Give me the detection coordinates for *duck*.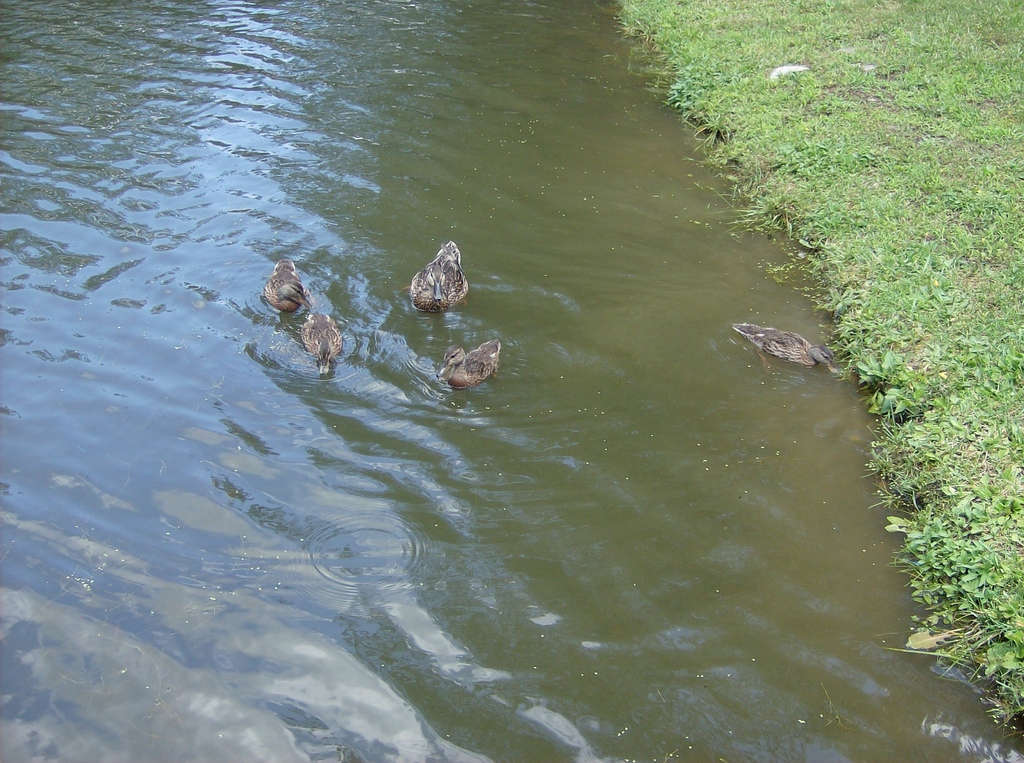
bbox=[292, 309, 350, 379].
